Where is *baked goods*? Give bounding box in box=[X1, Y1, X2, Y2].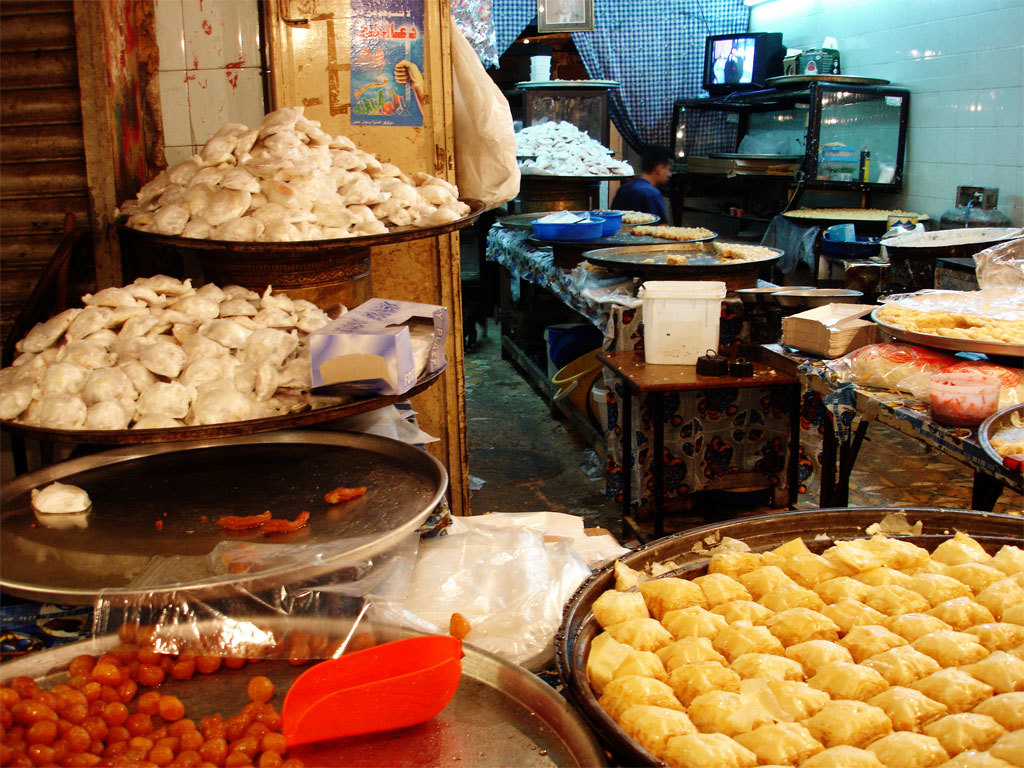
box=[123, 105, 470, 245].
